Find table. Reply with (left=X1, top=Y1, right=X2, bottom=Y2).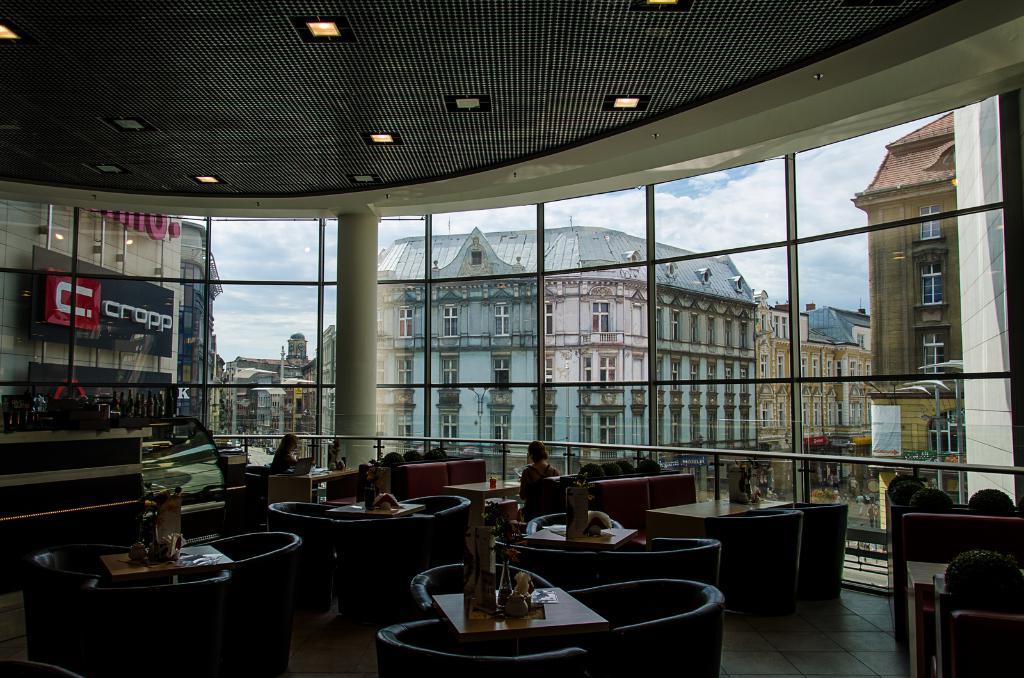
(left=329, top=504, right=419, bottom=528).
